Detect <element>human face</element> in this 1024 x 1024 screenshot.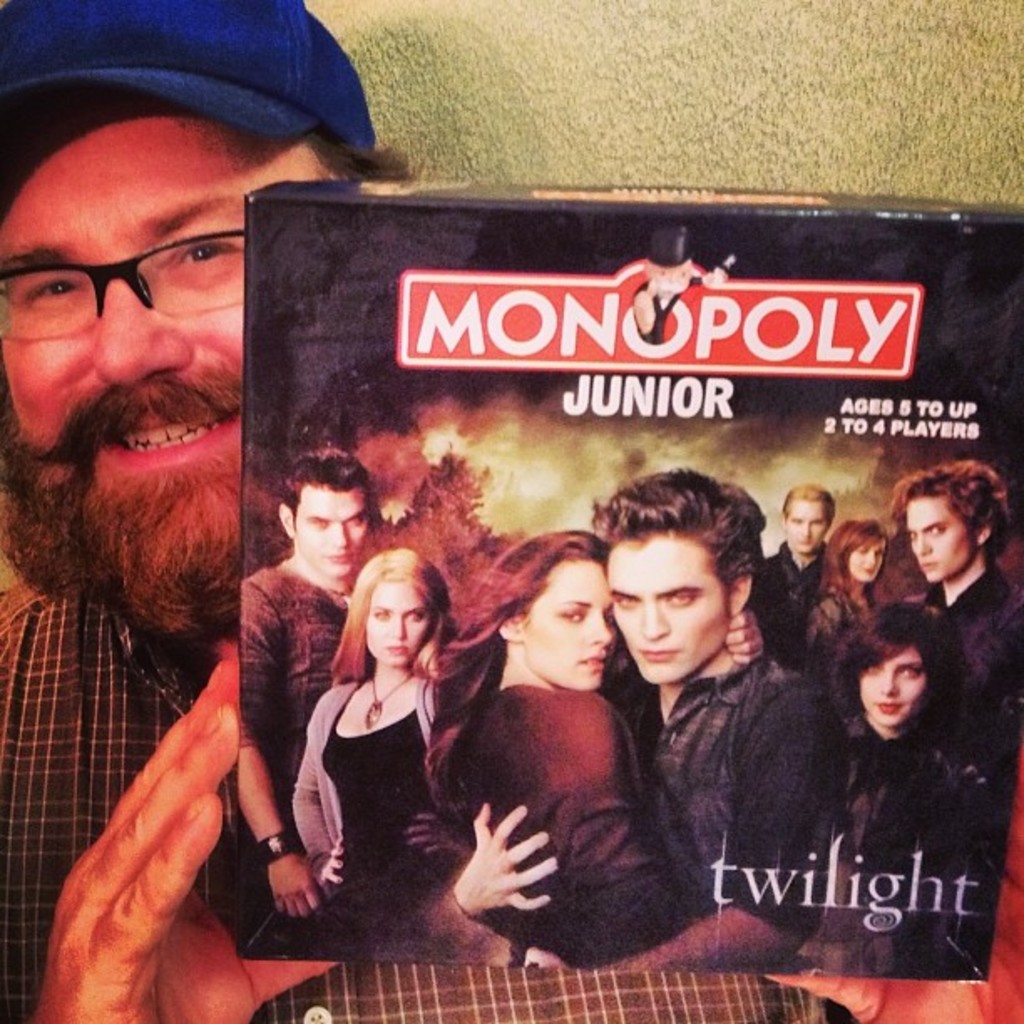
Detection: <bbox>361, 577, 425, 663</bbox>.
